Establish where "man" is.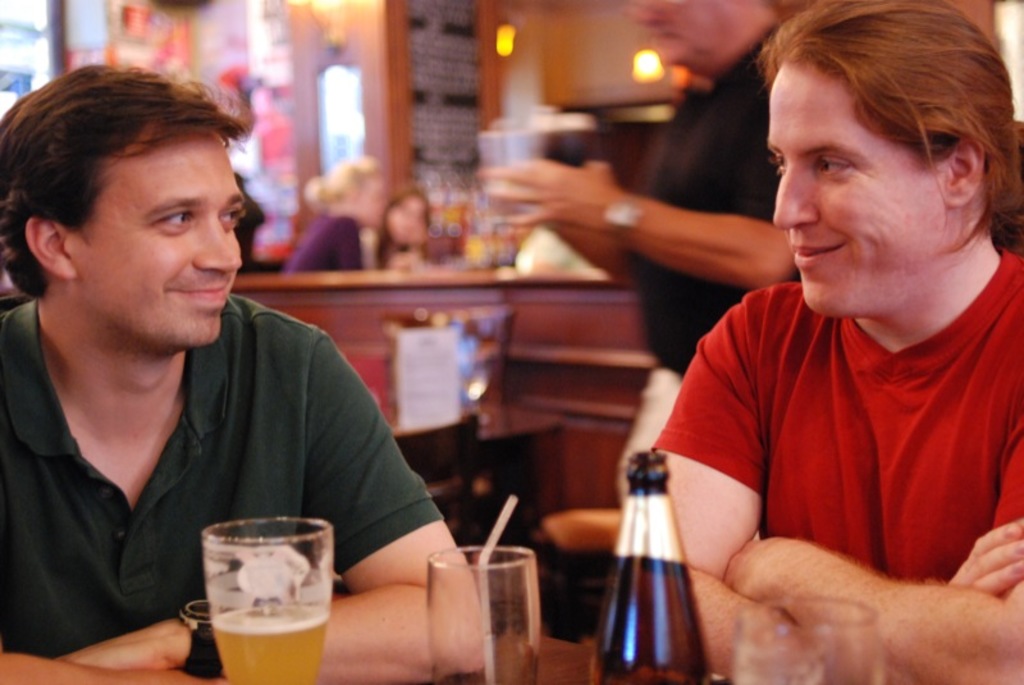
Established at <region>0, 70, 449, 667</region>.
